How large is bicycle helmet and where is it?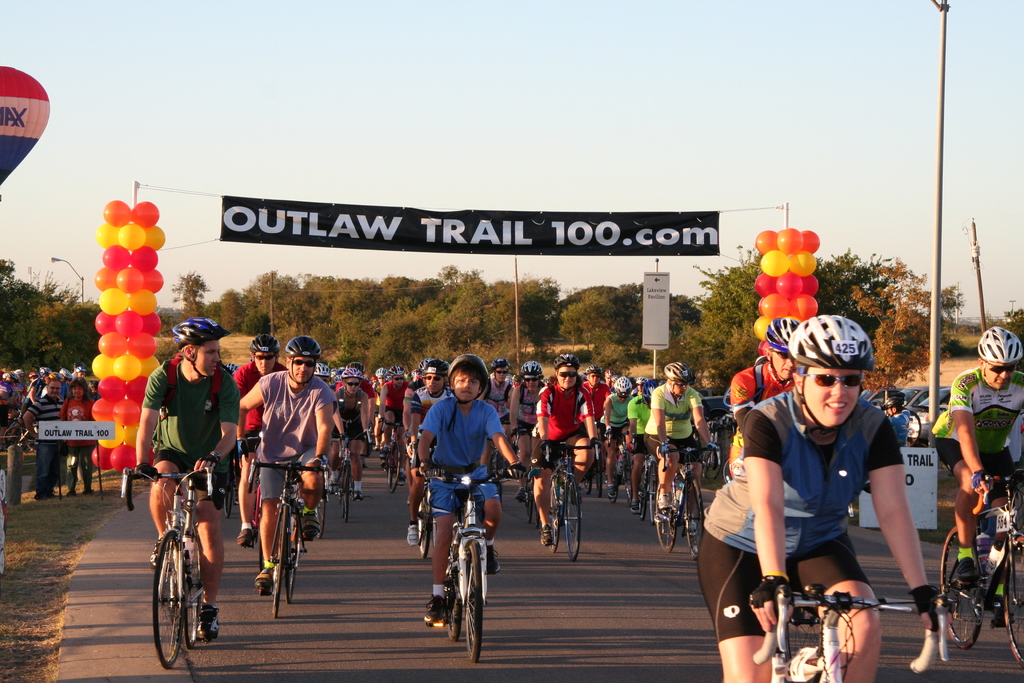
Bounding box: 656, 361, 694, 386.
